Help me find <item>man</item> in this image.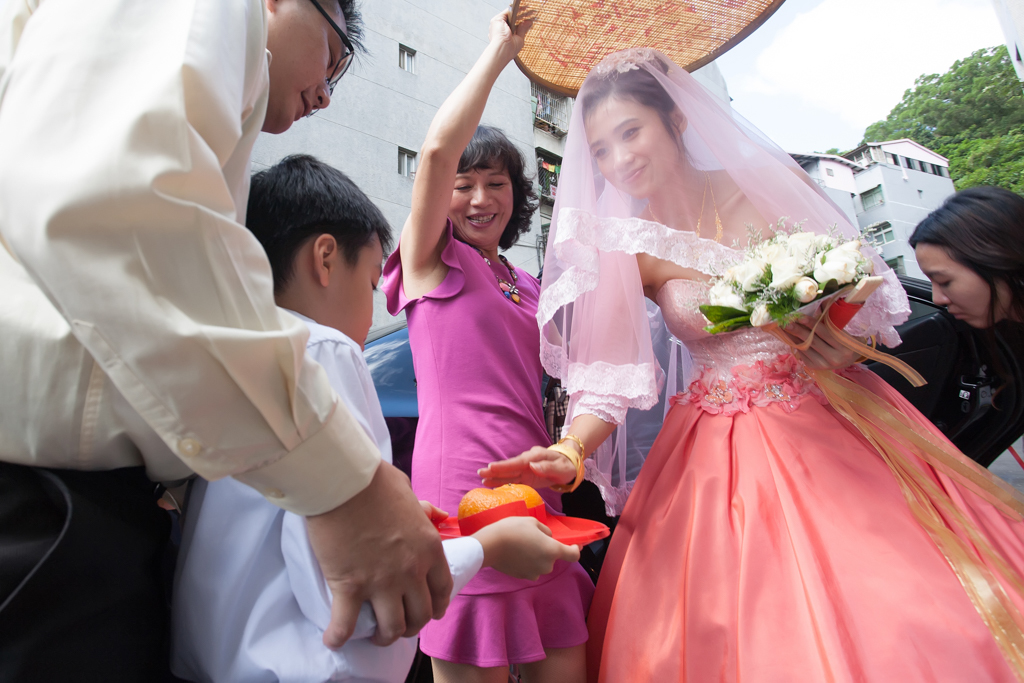
Found it: {"left": 0, "top": 0, "right": 445, "bottom": 668}.
